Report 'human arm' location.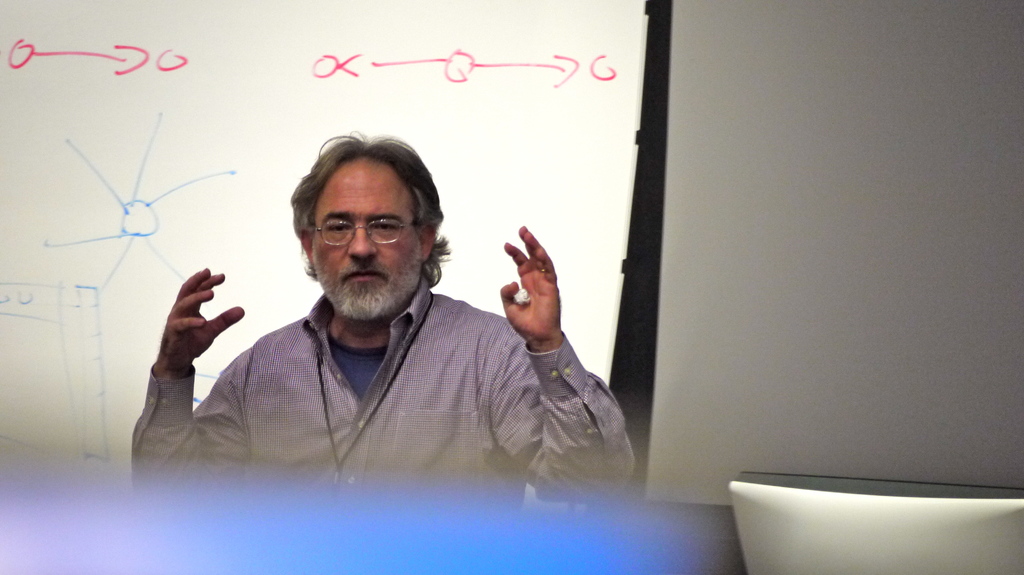
Report: bbox=(134, 227, 232, 494).
